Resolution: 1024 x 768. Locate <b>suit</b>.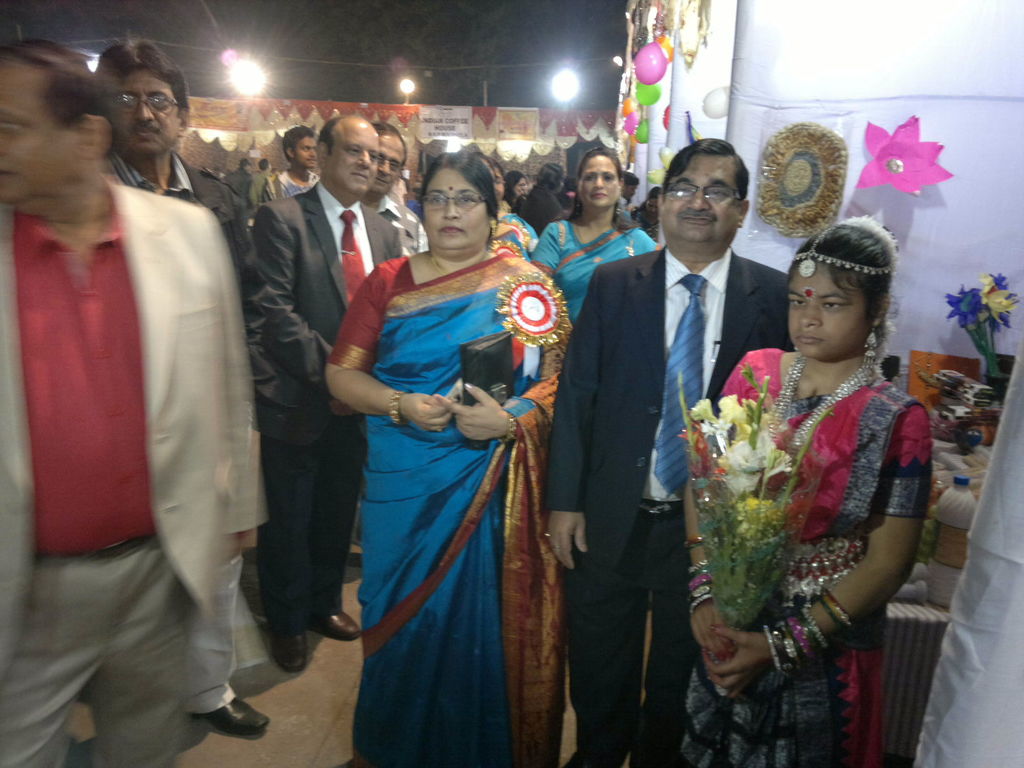
<box>543,246,796,767</box>.
